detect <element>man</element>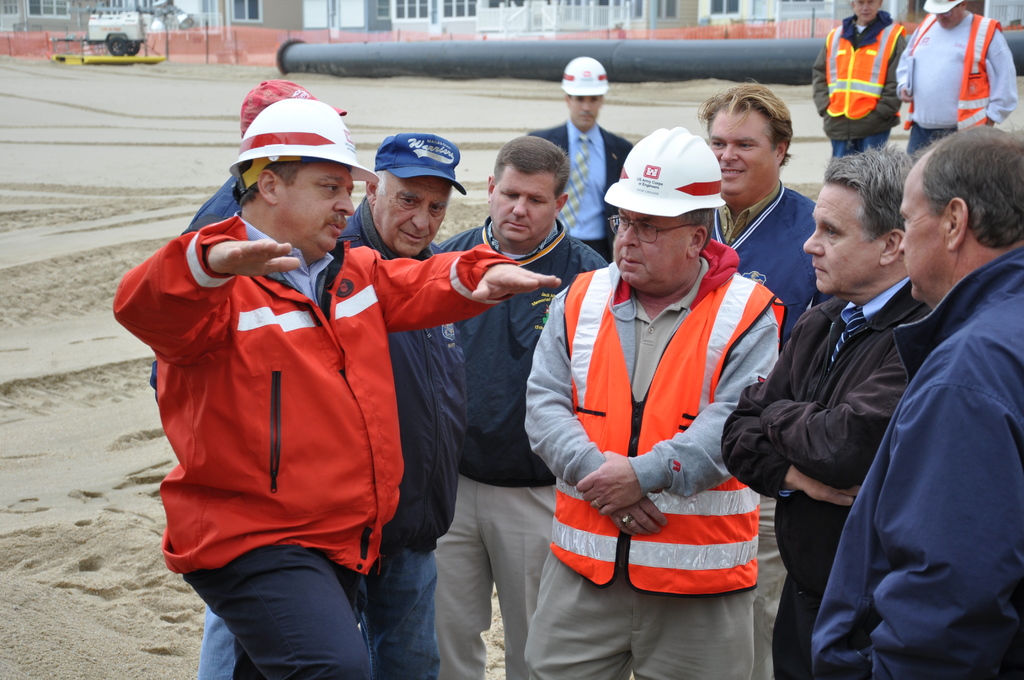
[x1=806, y1=0, x2=909, y2=156]
